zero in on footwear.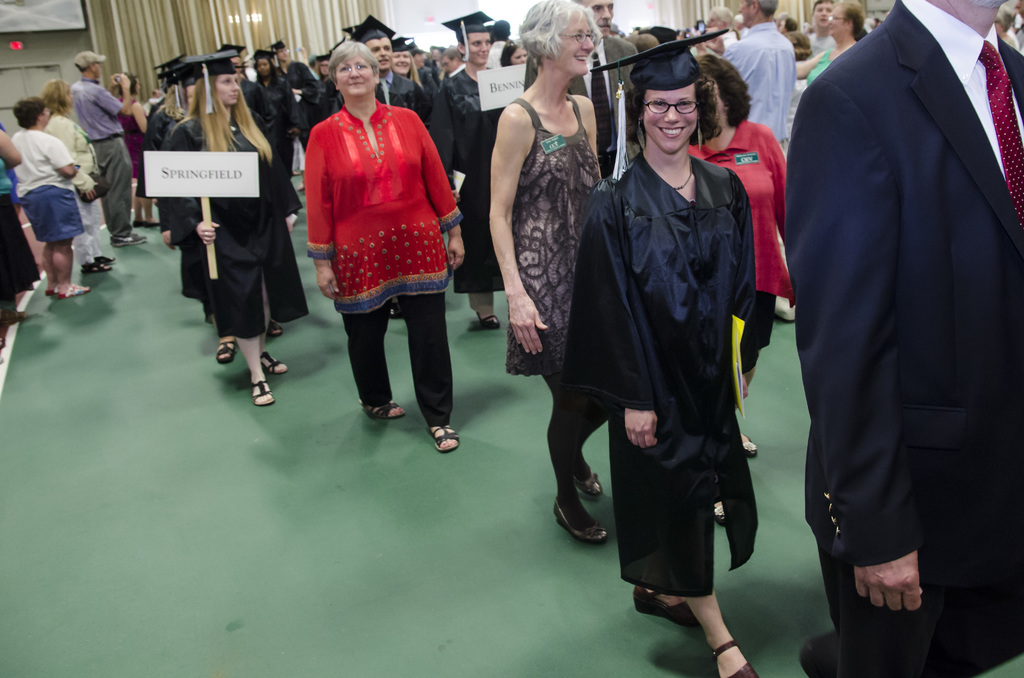
Zeroed in: {"x1": 360, "y1": 402, "x2": 401, "y2": 420}.
